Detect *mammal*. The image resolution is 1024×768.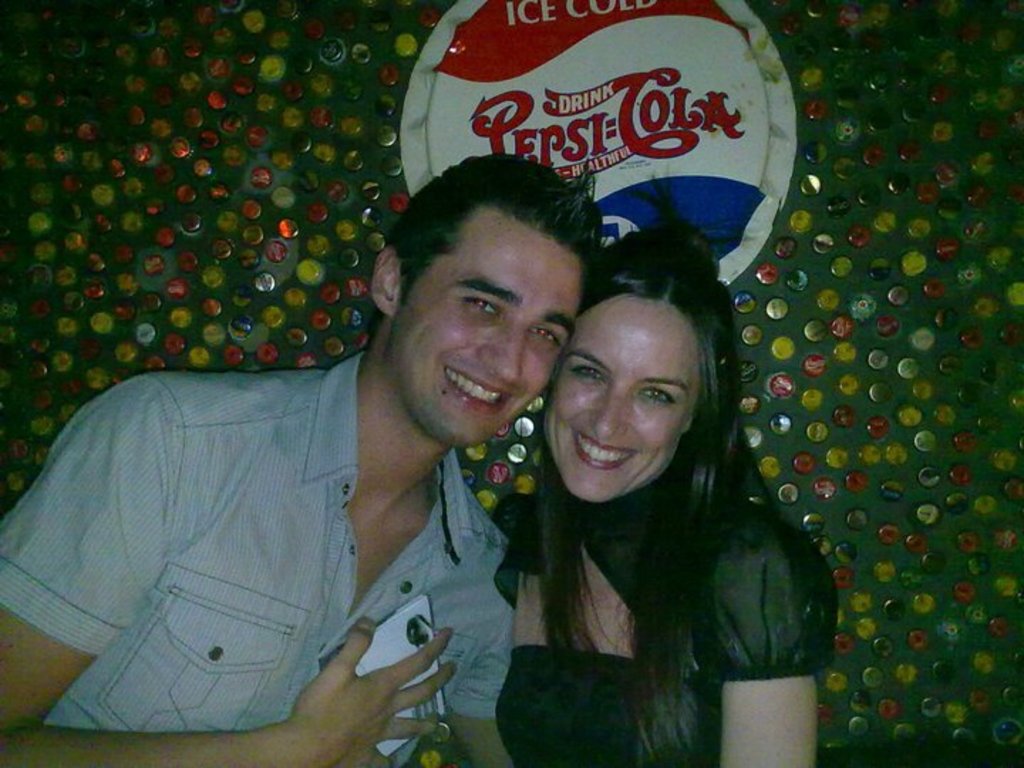
(left=0, top=155, right=609, bottom=767).
